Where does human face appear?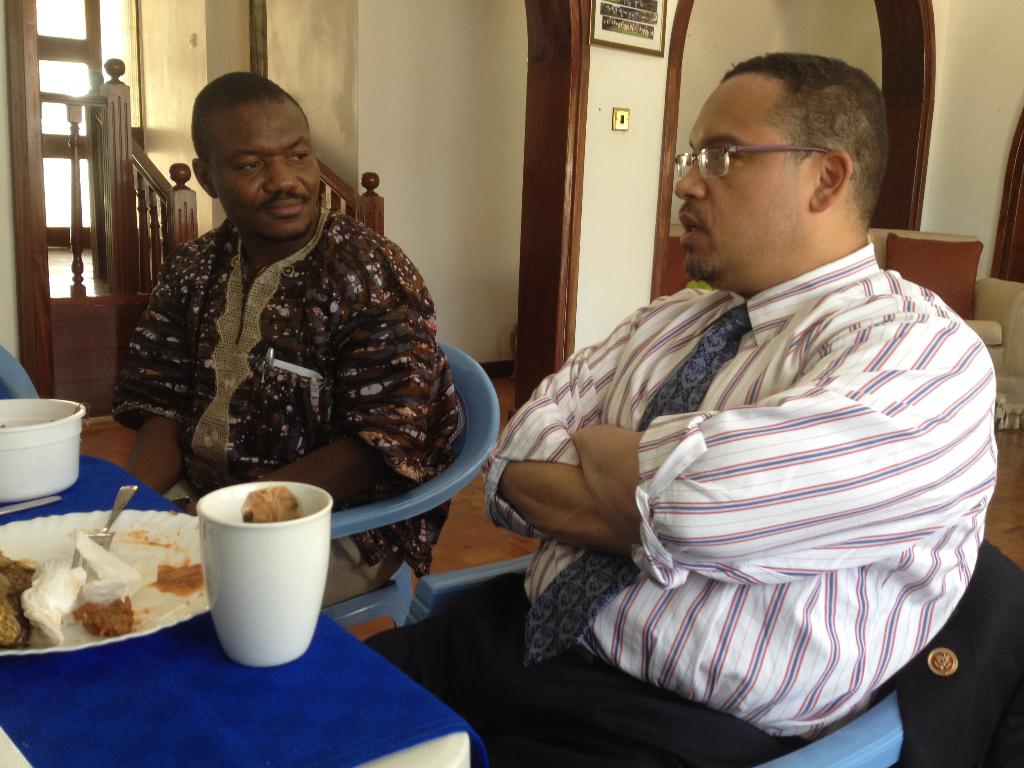
Appears at 212, 99, 321, 239.
